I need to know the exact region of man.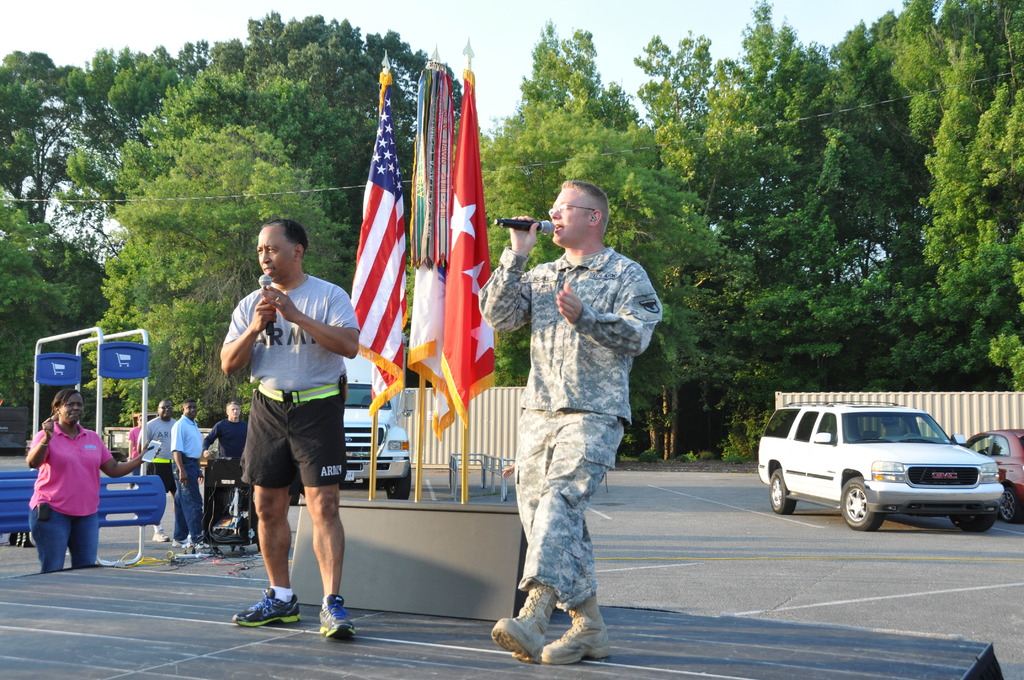
Region: <region>476, 179, 663, 665</region>.
